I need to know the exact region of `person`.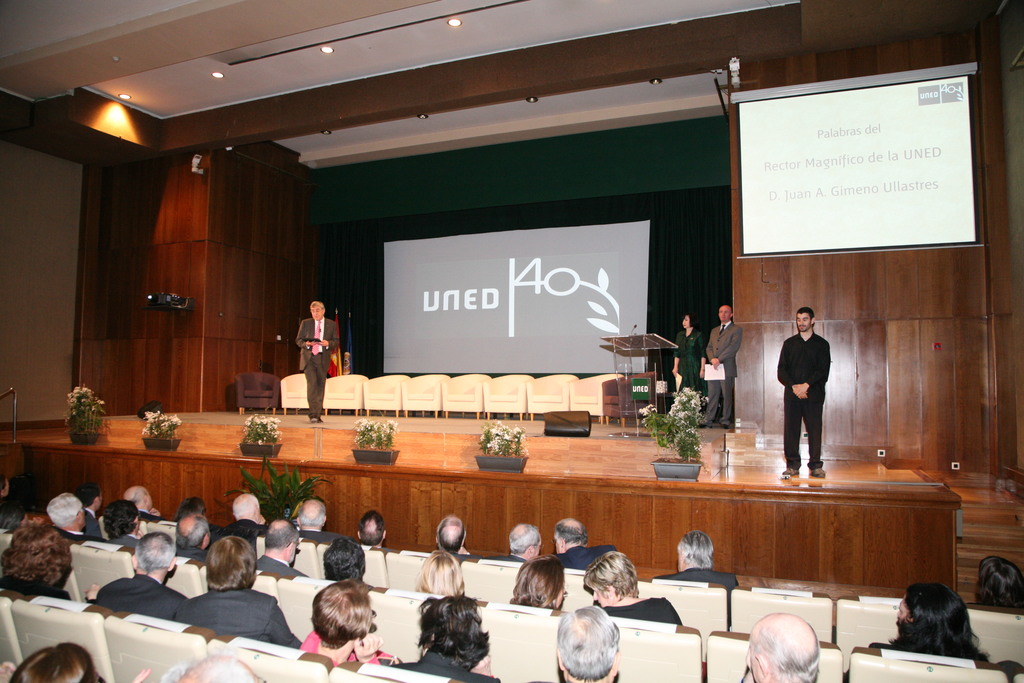
Region: (297,293,340,422).
